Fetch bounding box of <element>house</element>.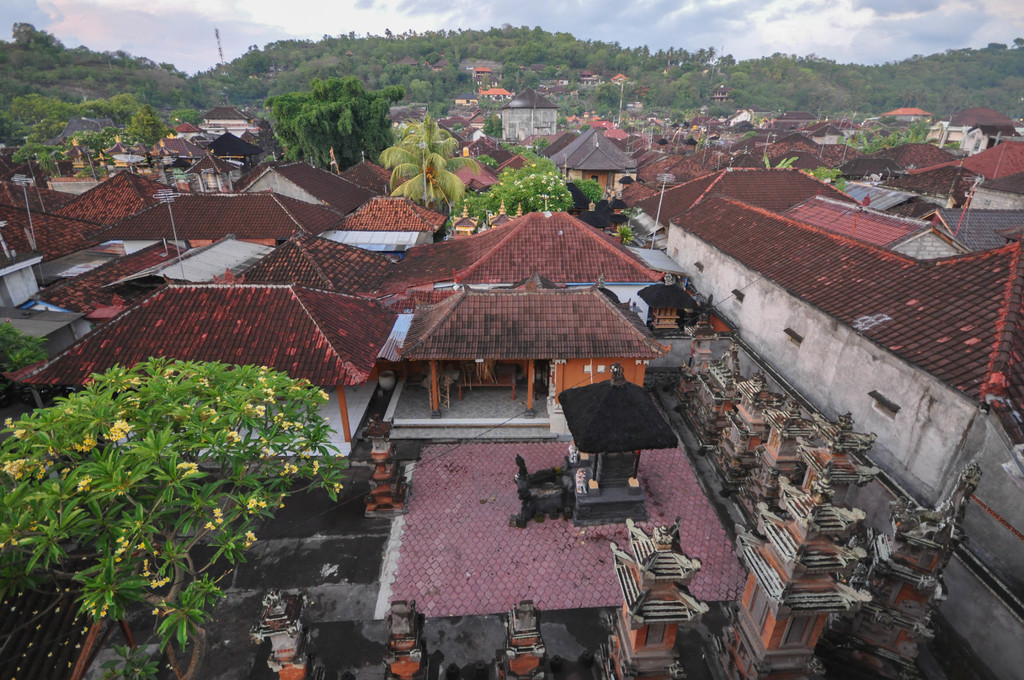
Bbox: locate(839, 150, 899, 177).
